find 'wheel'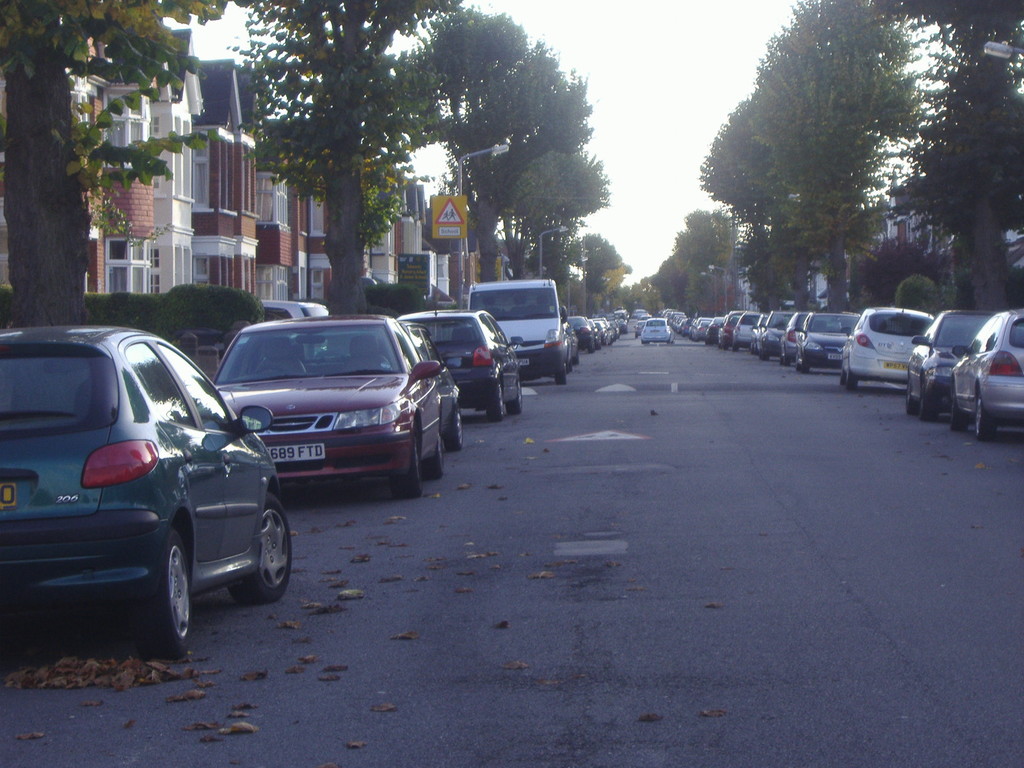
region(906, 385, 923, 418)
